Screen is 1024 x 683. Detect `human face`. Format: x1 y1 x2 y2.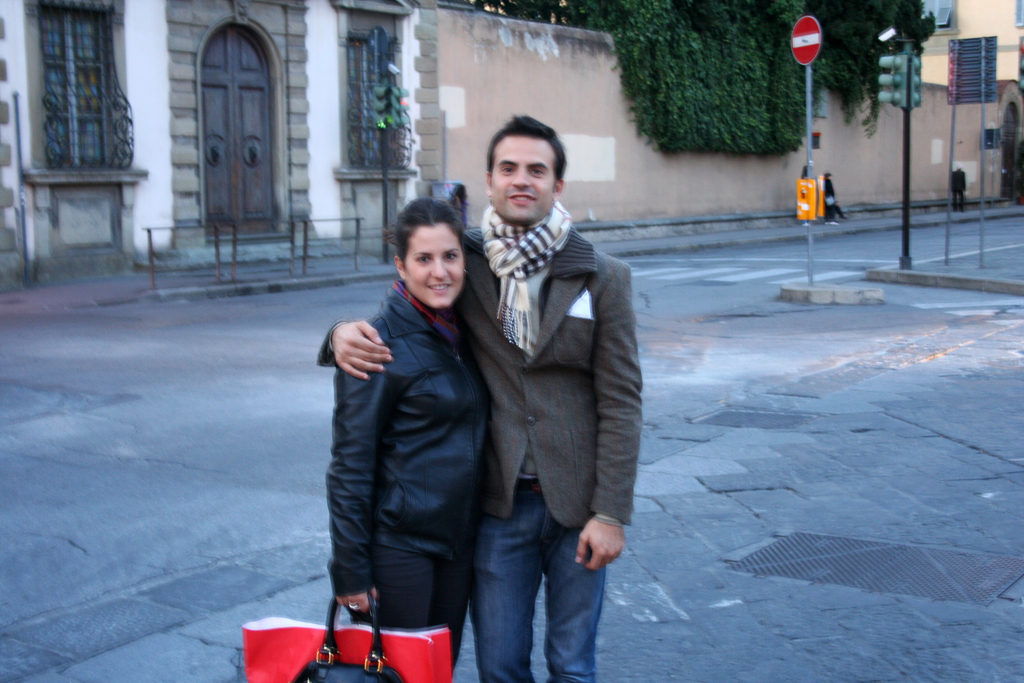
405 221 465 309.
